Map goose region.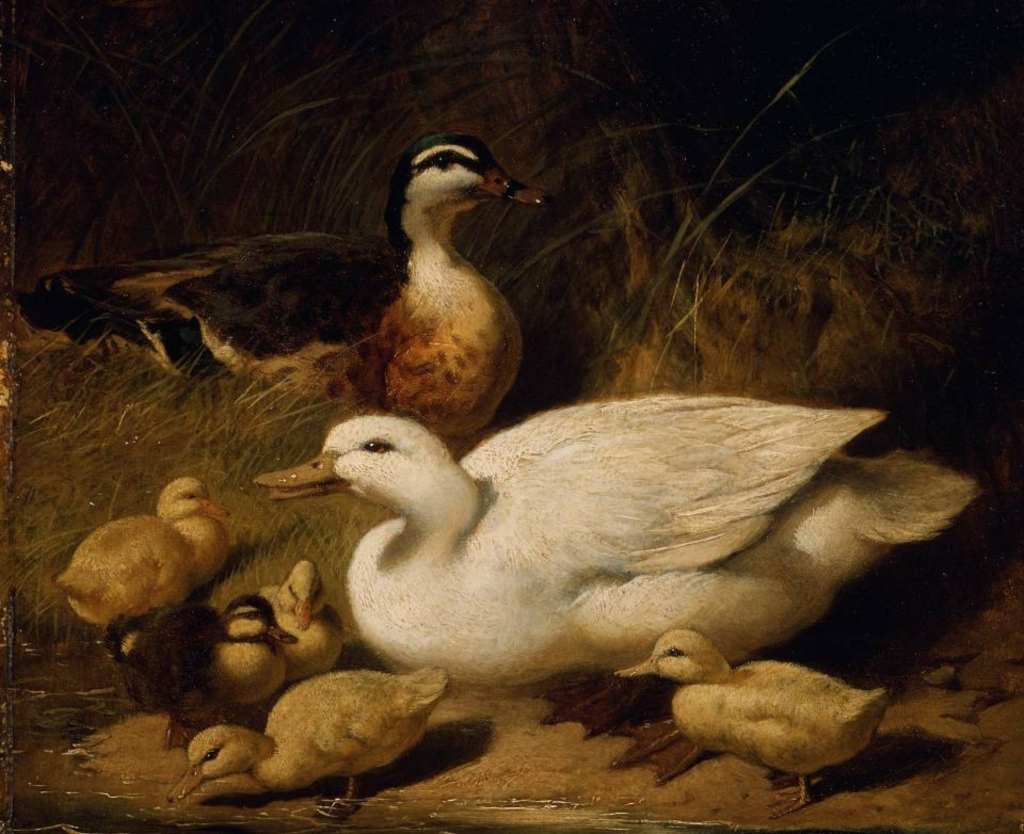
Mapped to x1=28 y1=135 x2=545 y2=450.
